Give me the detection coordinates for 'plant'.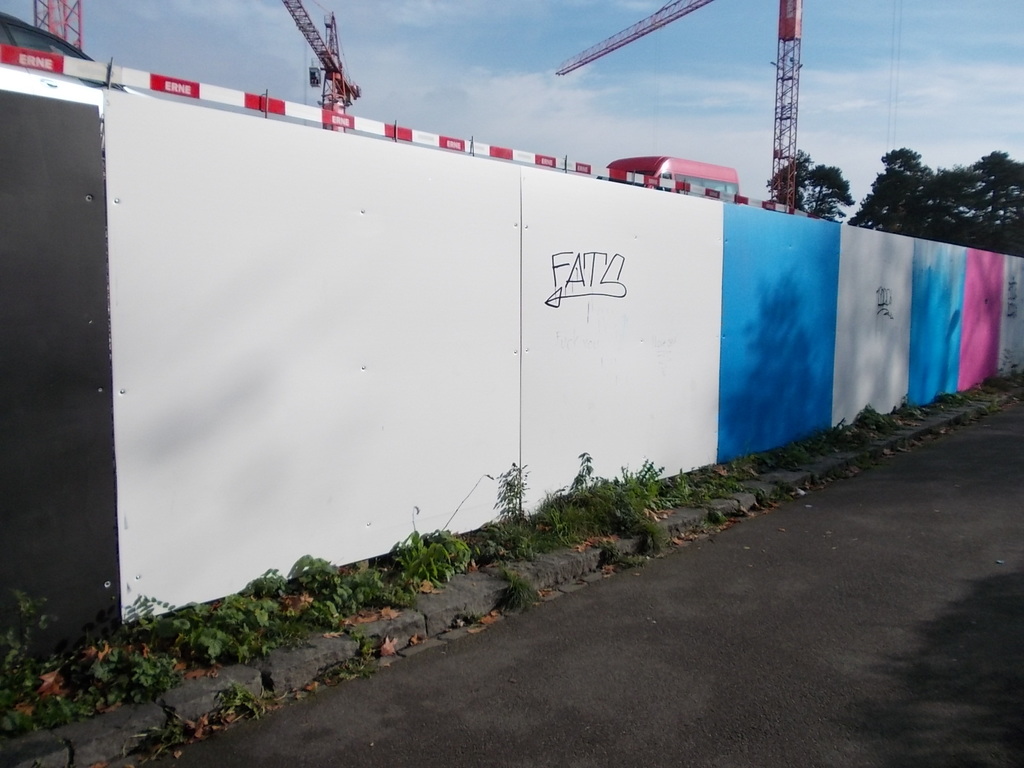
box(493, 462, 525, 552).
